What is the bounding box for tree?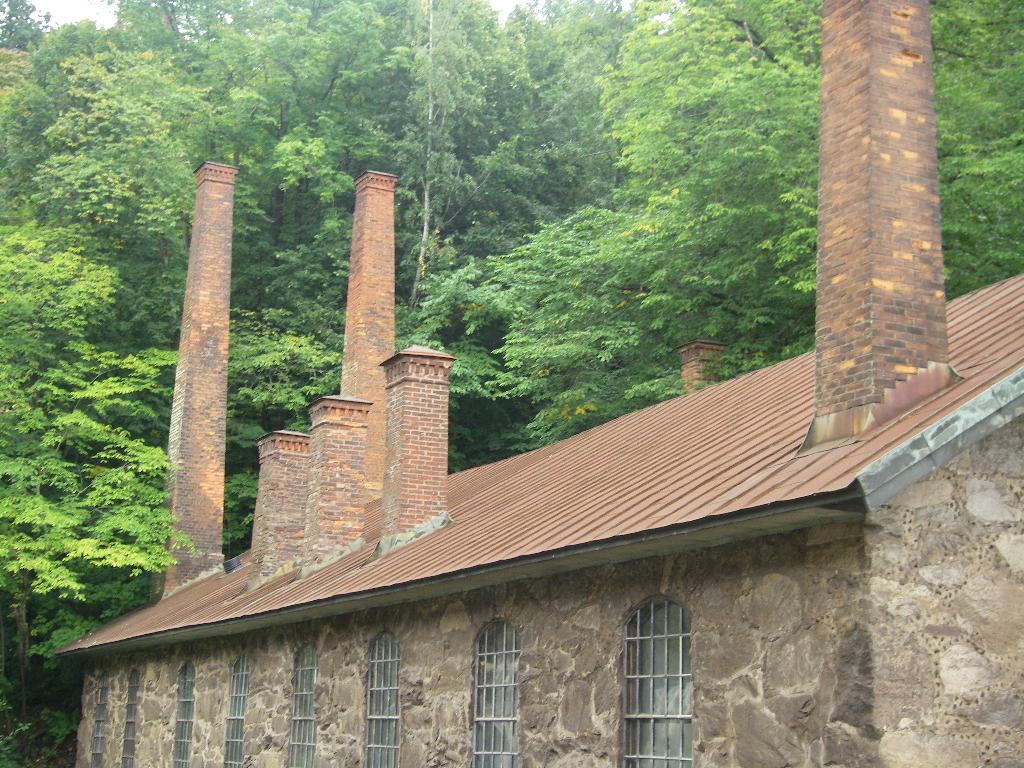
<region>0, 0, 1023, 767</region>.
